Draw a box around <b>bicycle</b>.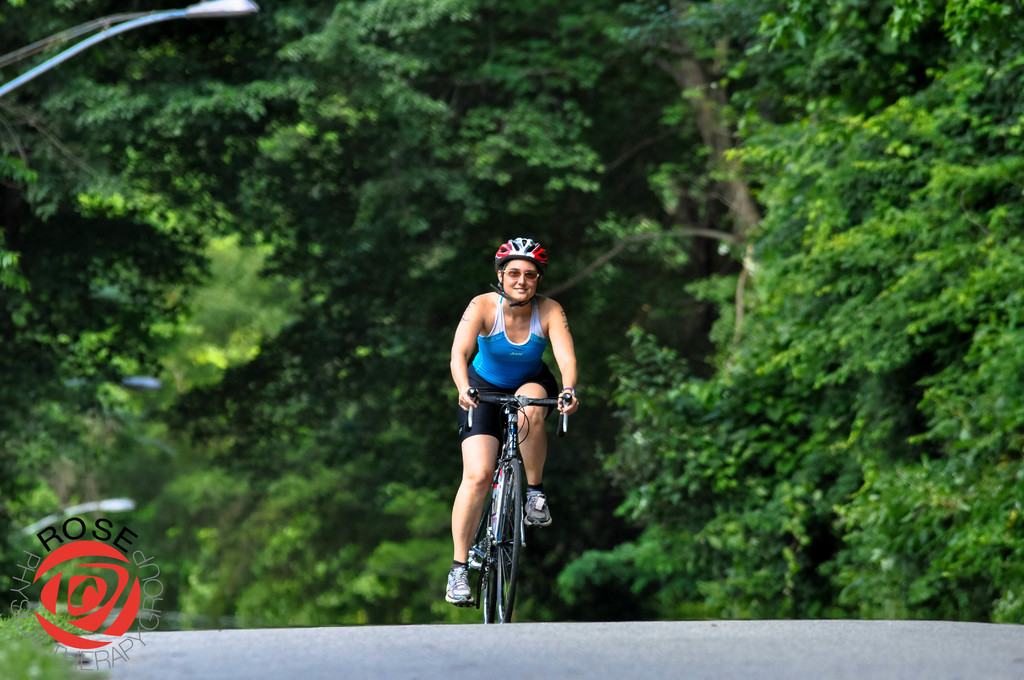
bbox=(452, 382, 563, 621).
